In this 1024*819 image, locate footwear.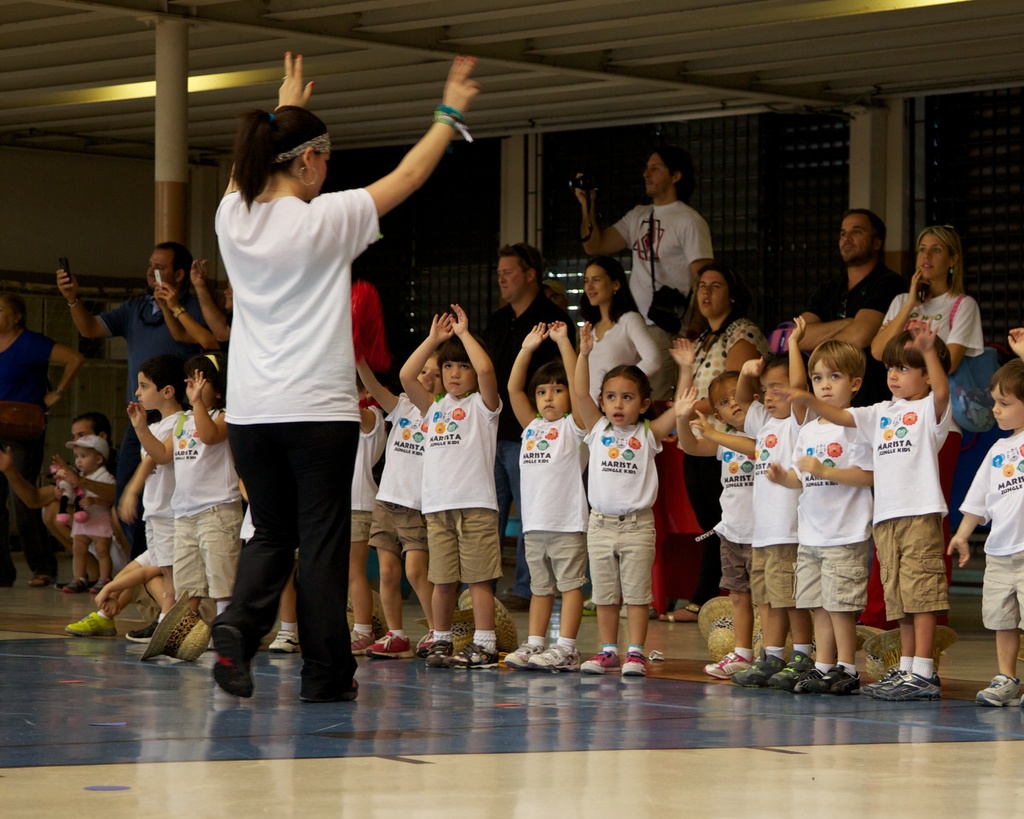
Bounding box: Rect(529, 642, 579, 670).
